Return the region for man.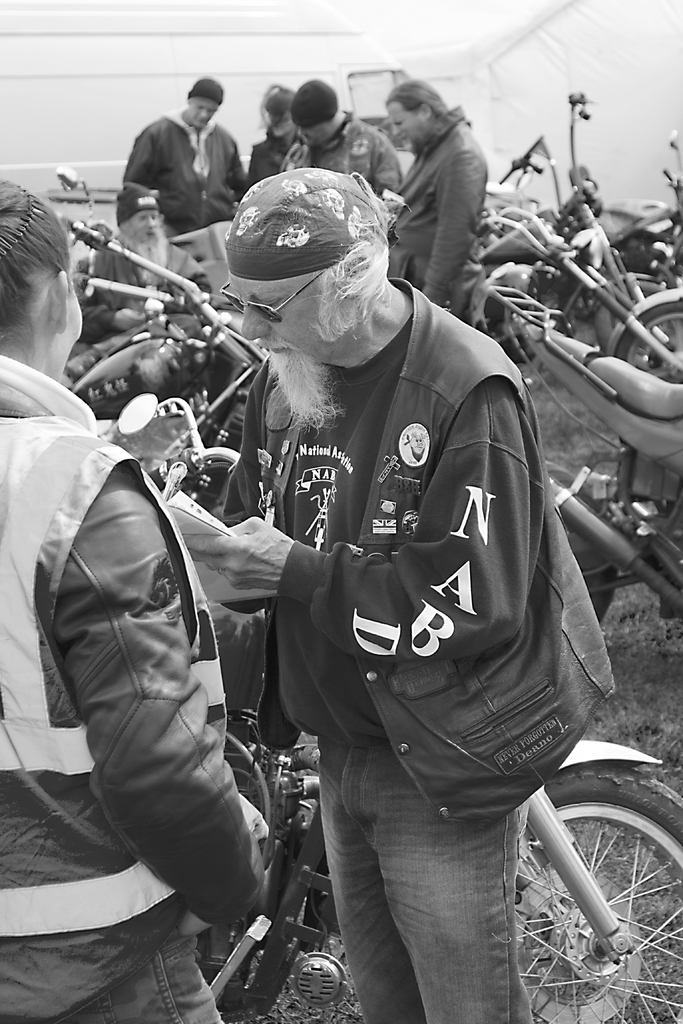
{"left": 115, "top": 63, "right": 250, "bottom": 253}.
